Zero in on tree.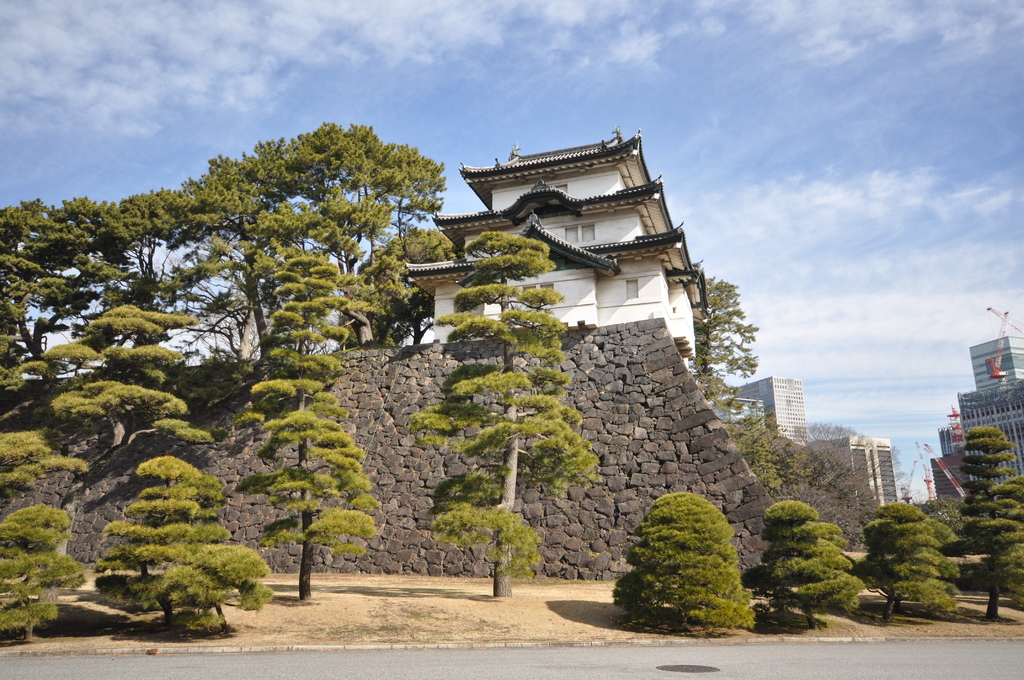
Zeroed in: 633:478:761:627.
